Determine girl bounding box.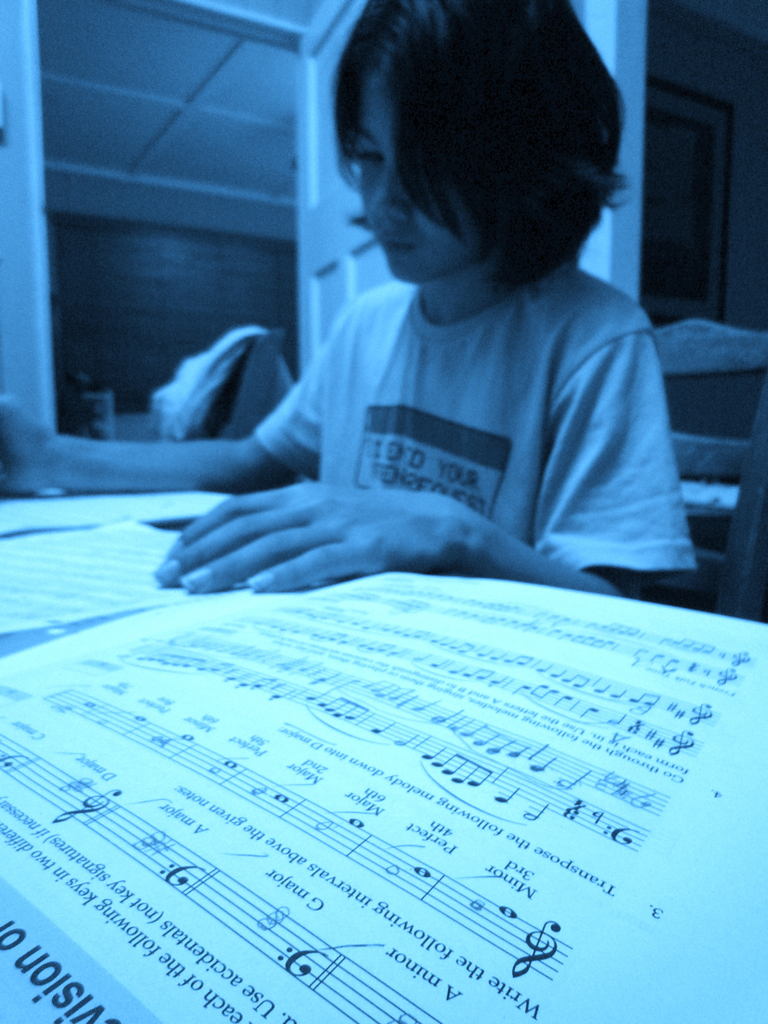
Determined: bbox(0, 0, 704, 603).
